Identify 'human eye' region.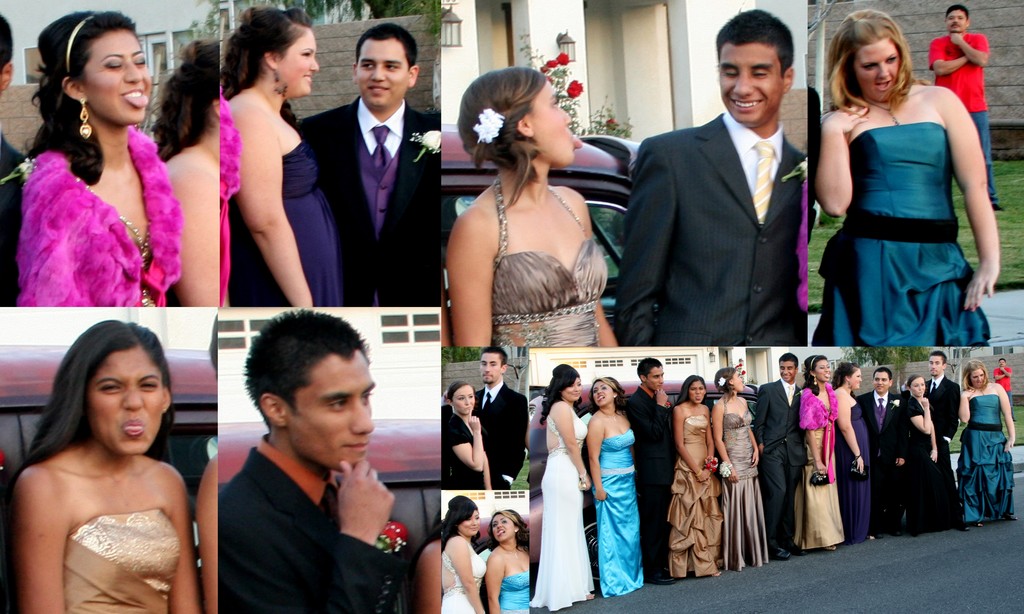
Region: 788, 366, 794, 370.
